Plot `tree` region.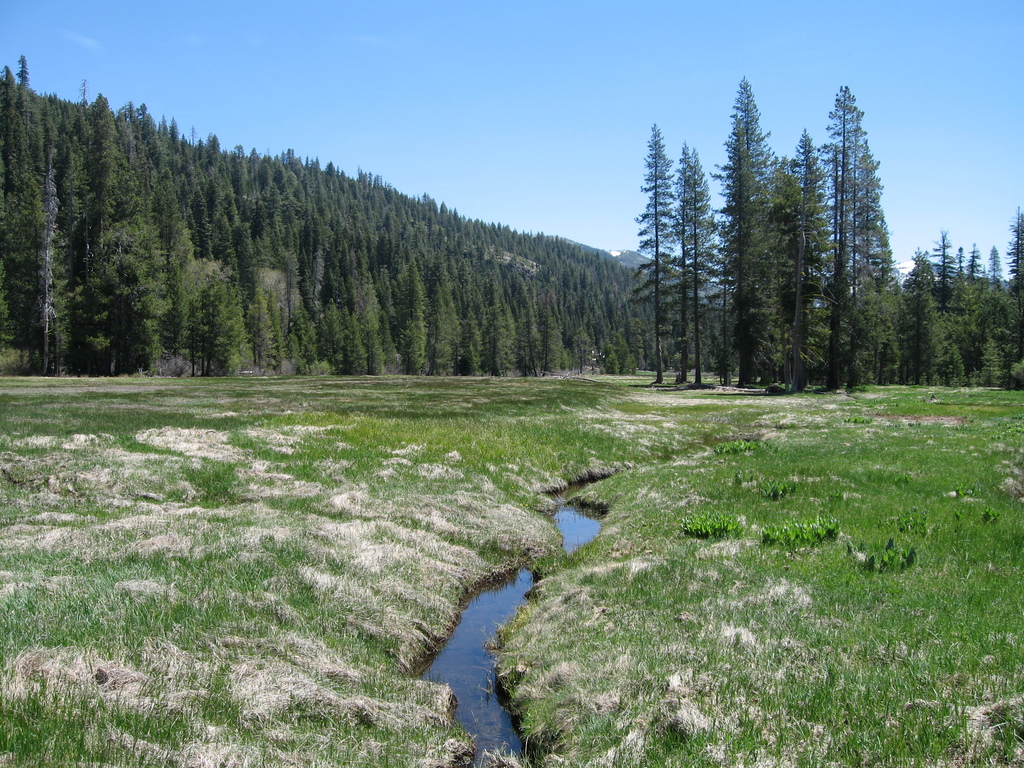
Plotted at [left=212, top=292, right=253, bottom=370].
